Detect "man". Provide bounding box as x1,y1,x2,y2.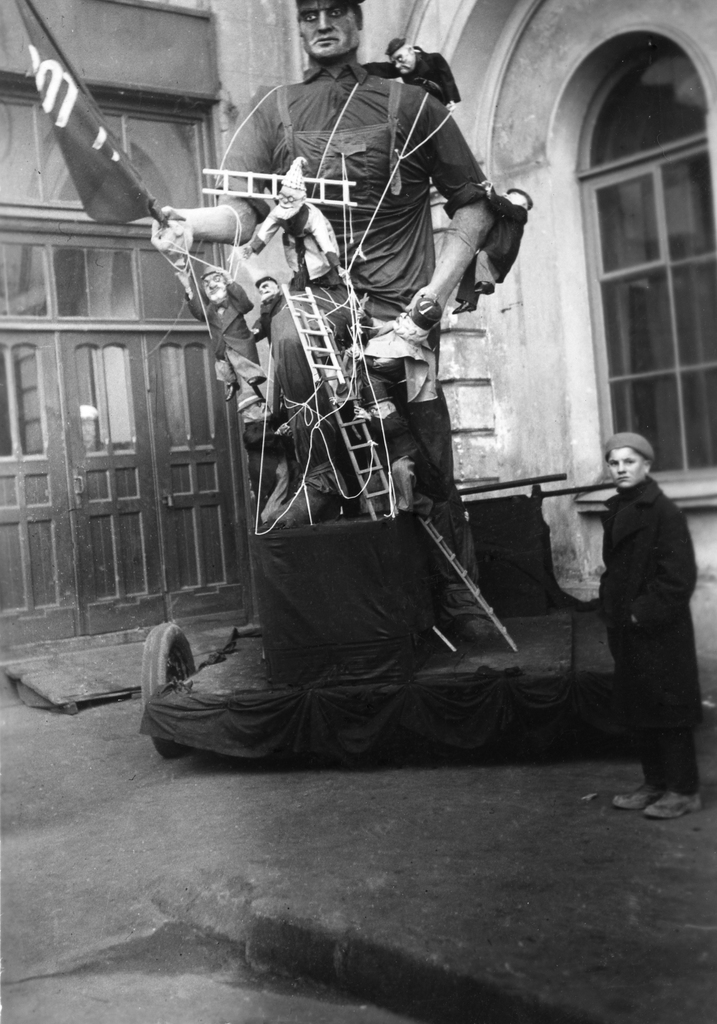
241,159,352,292.
